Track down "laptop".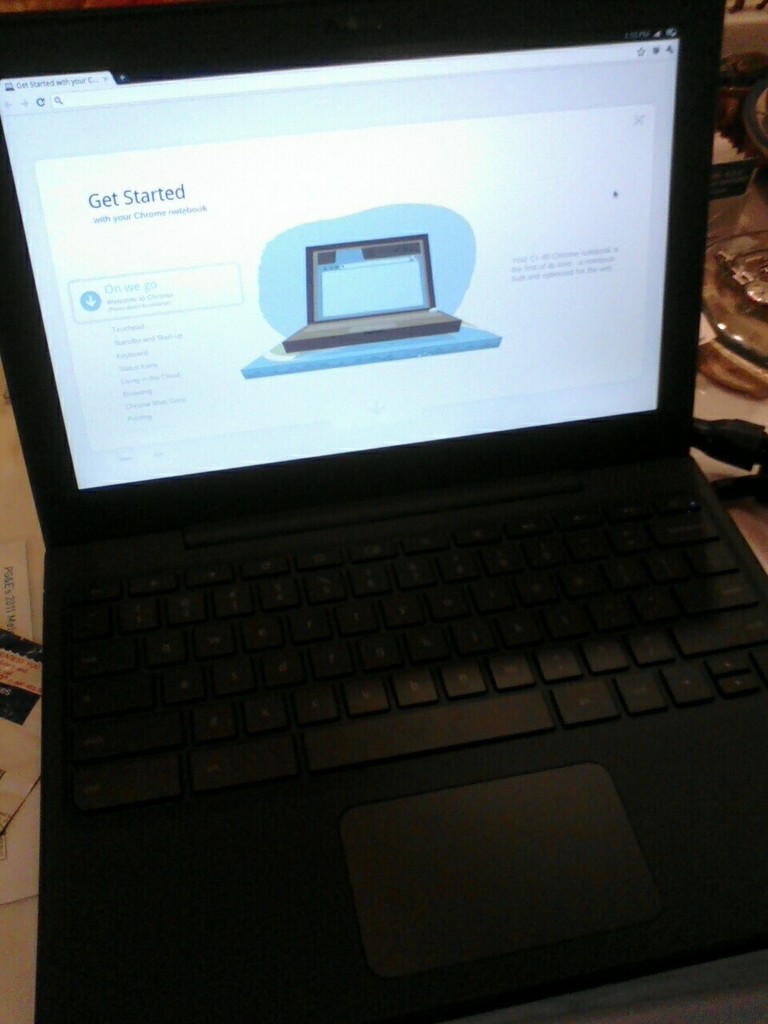
Tracked to 287,237,462,353.
